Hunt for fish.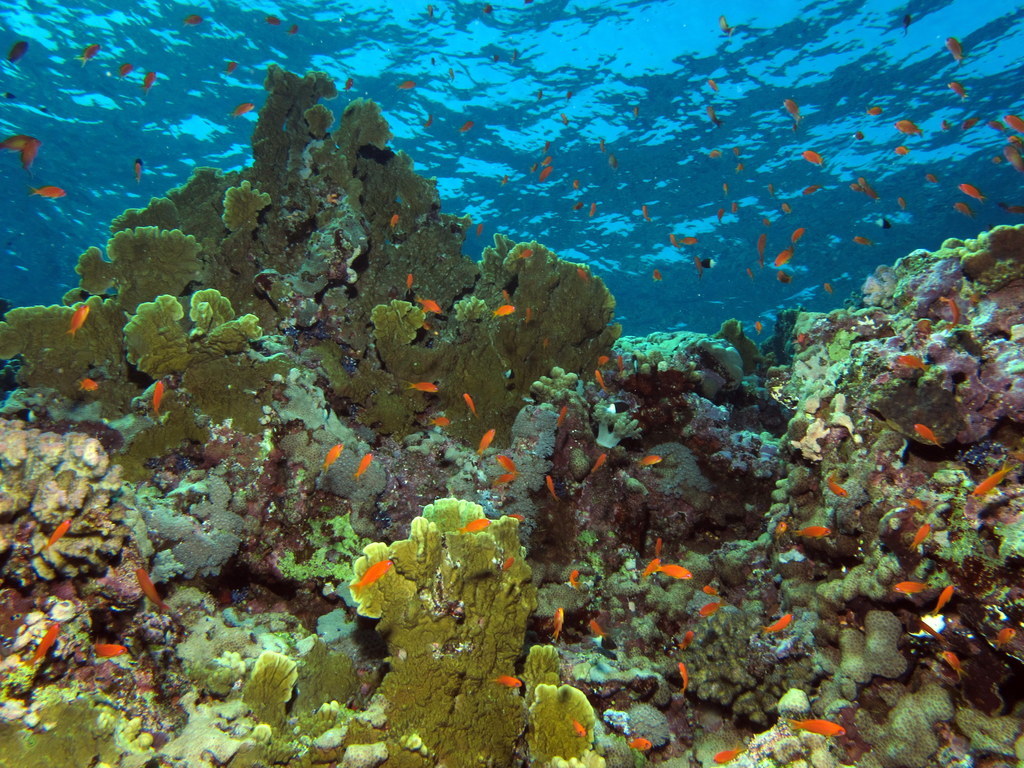
Hunted down at <box>730,202,740,218</box>.
